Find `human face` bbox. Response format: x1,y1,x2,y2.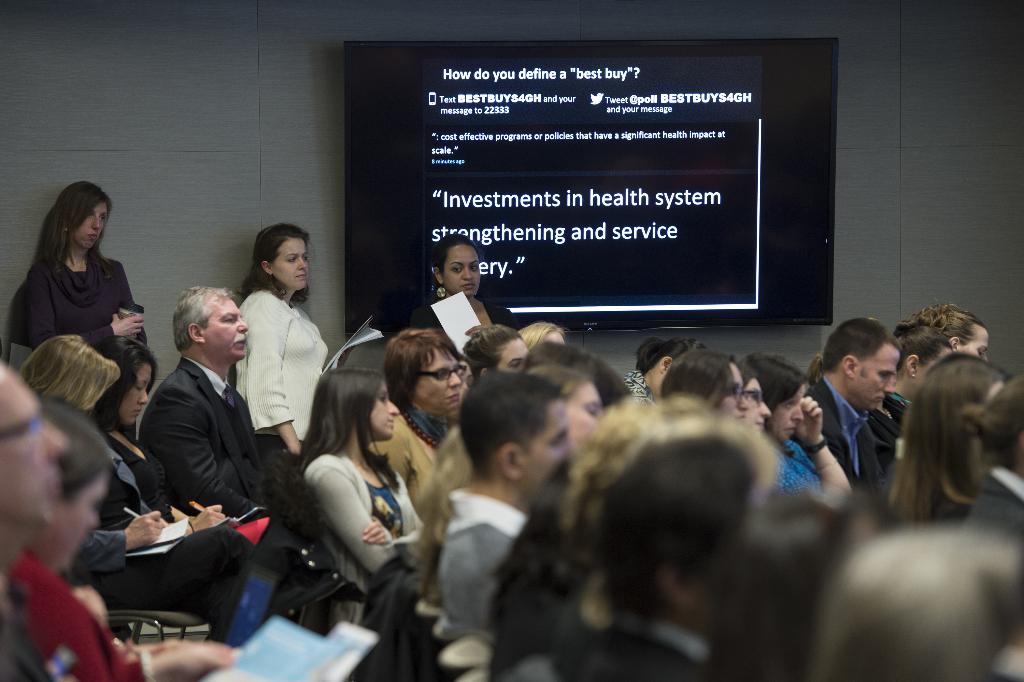
0,369,68,526.
